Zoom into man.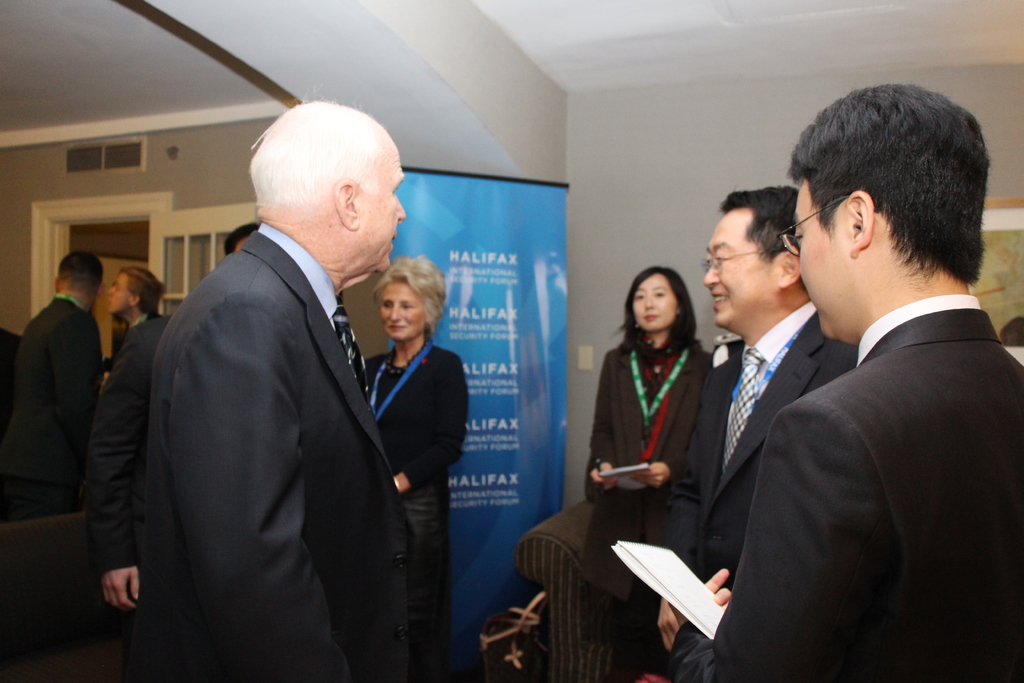
Zoom target: left=675, top=183, right=859, bottom=582.
